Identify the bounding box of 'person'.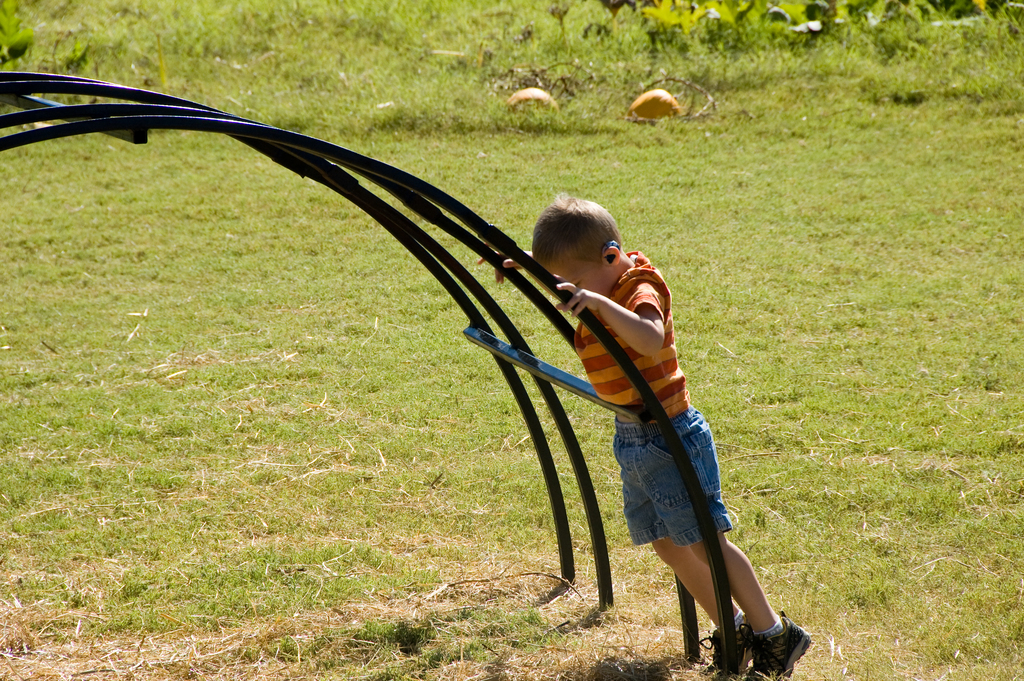
bbox=[472, 196, 812, 680].
